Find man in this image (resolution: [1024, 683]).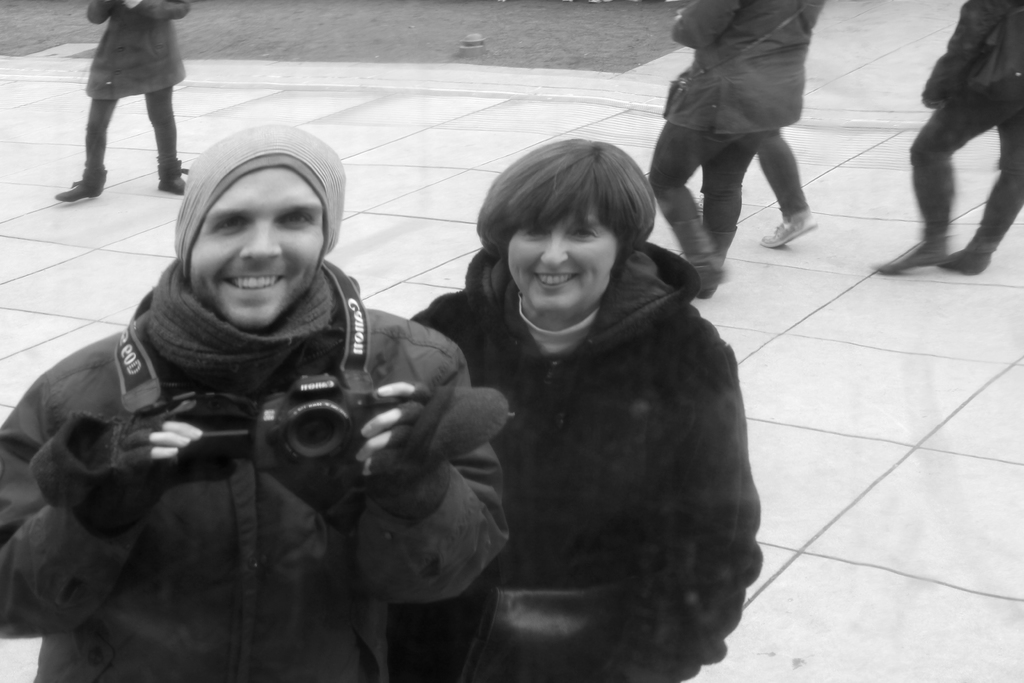
rect(0, 123, 503, 682).
